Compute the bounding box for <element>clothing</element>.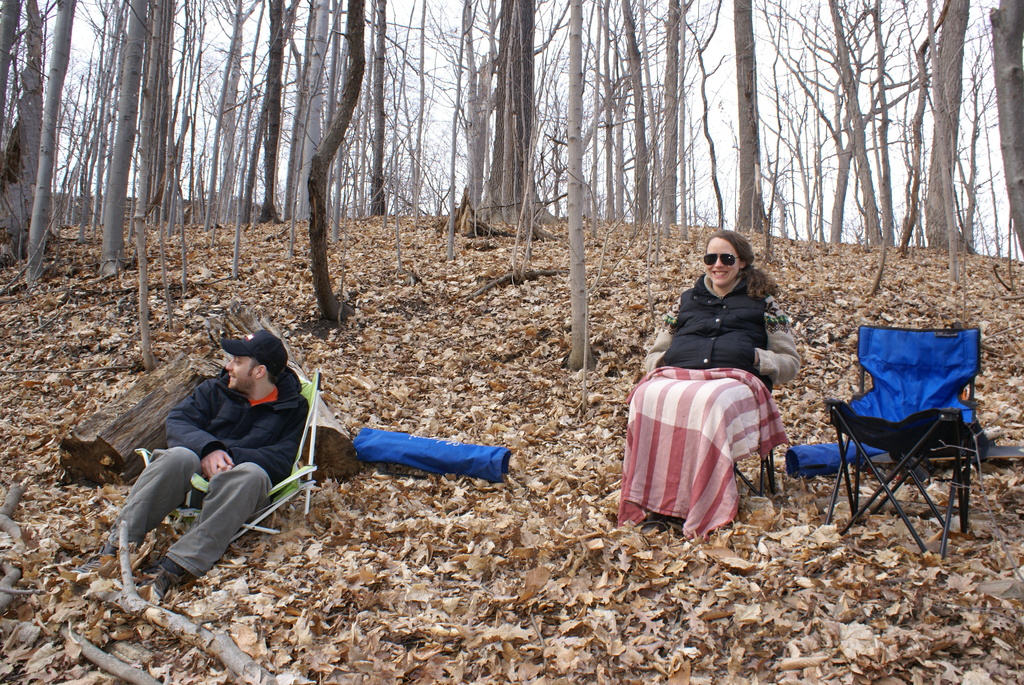
left=621, top=275, right=801, bottom=505.
